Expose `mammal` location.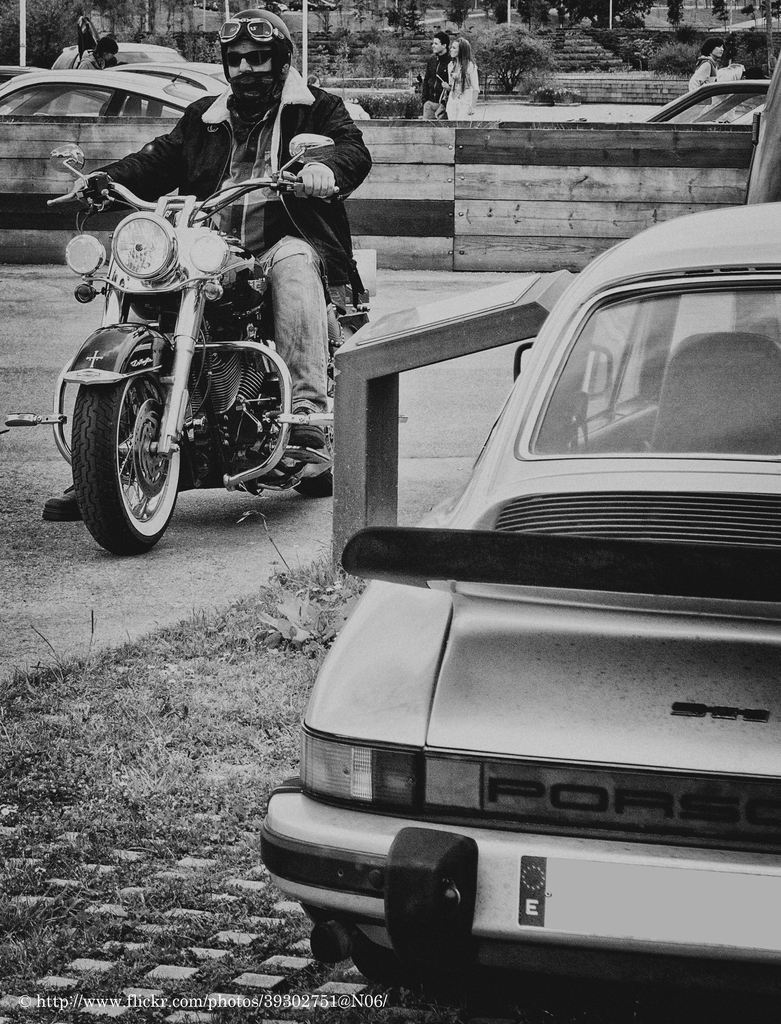
Exposed at detection(60, 115, 376, 549).
